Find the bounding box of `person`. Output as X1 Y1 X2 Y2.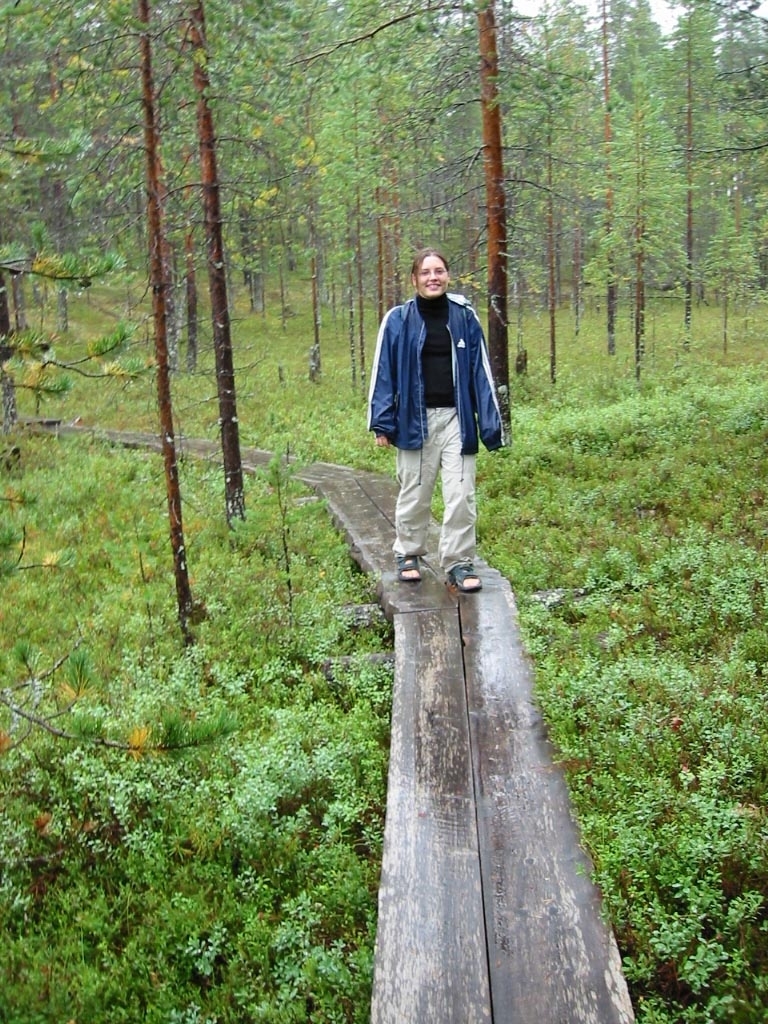
387 224 519 608.
